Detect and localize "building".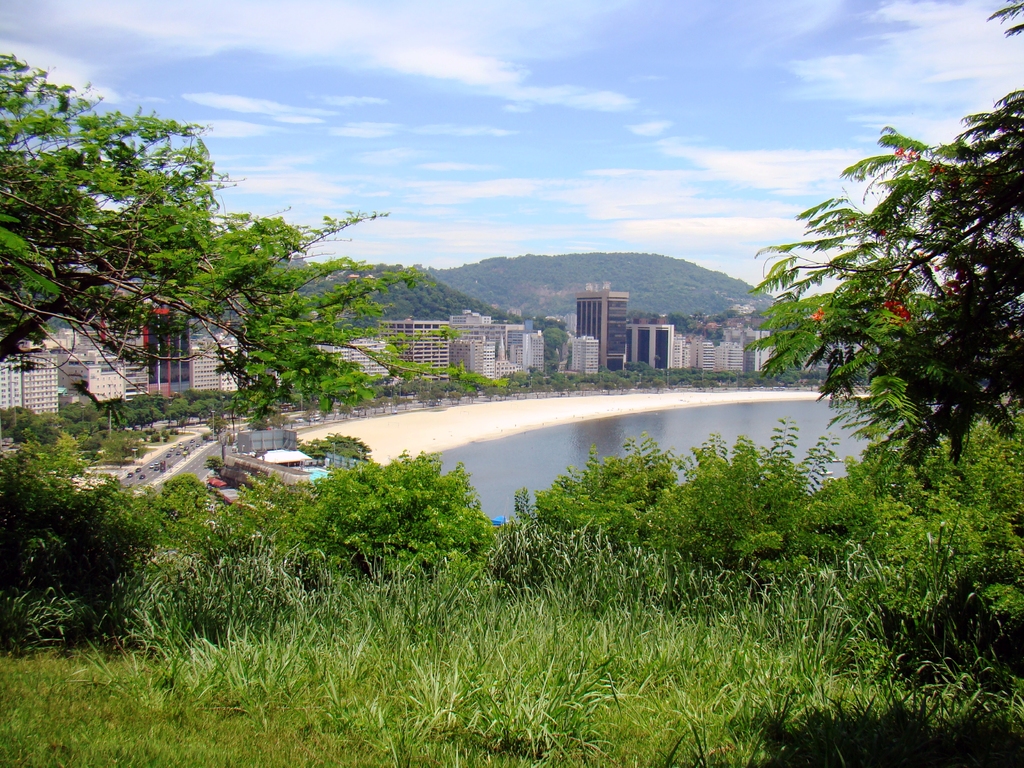
Localized at l=0, t=355, r=23, b=417.
